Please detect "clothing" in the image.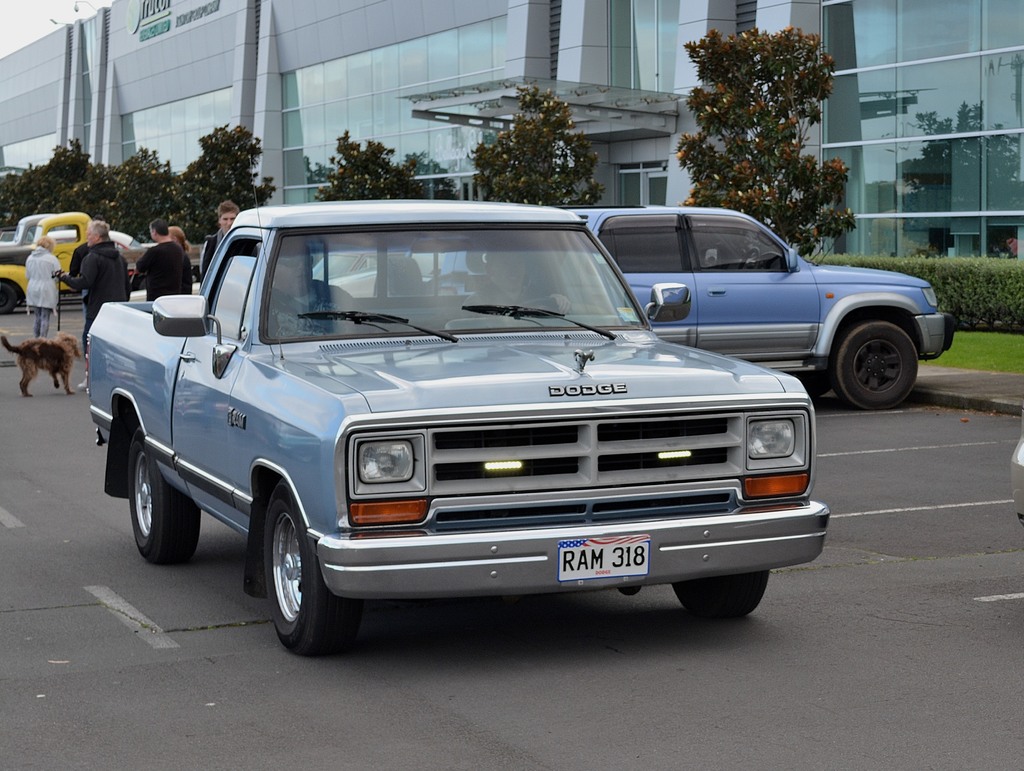
Rect(64, 243, 125, 323).
